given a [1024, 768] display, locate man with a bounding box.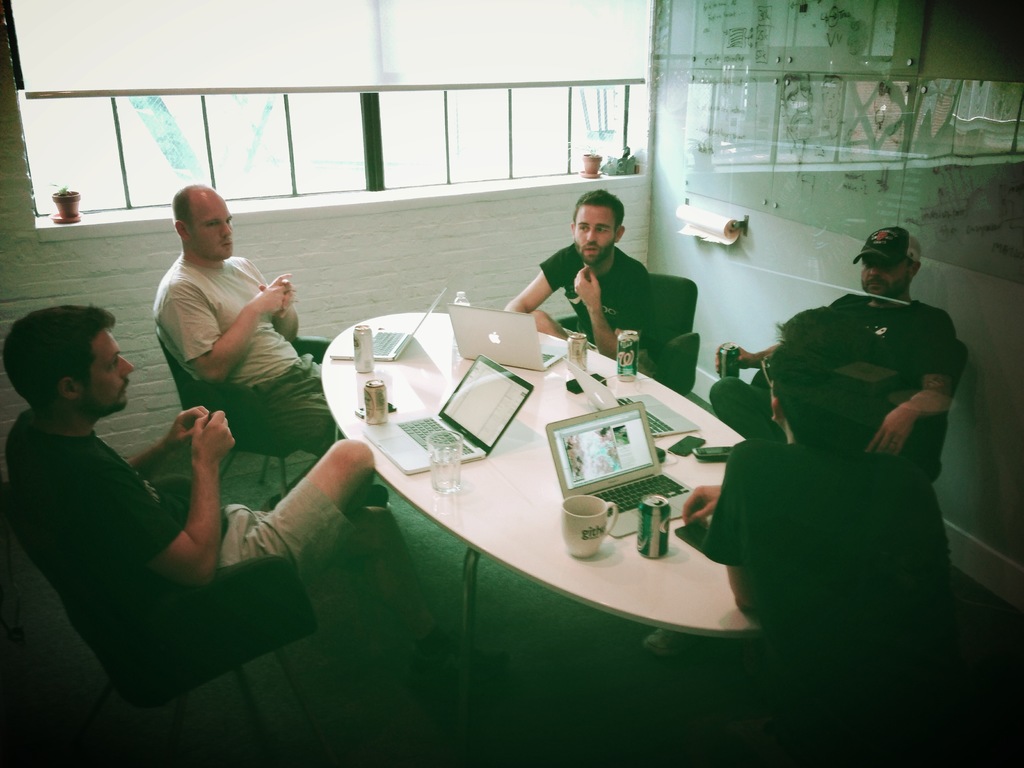
Located: {"left": 152, "top": 185, "right": 340, "bottom": 451}.
